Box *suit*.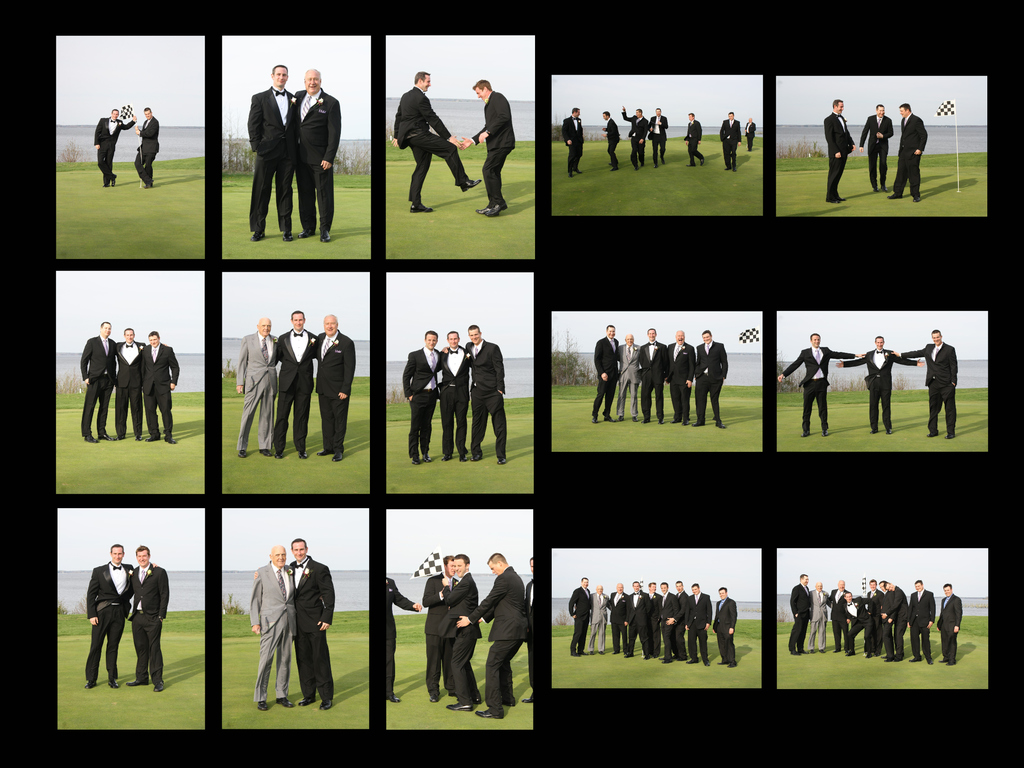
436/569/483/703.
